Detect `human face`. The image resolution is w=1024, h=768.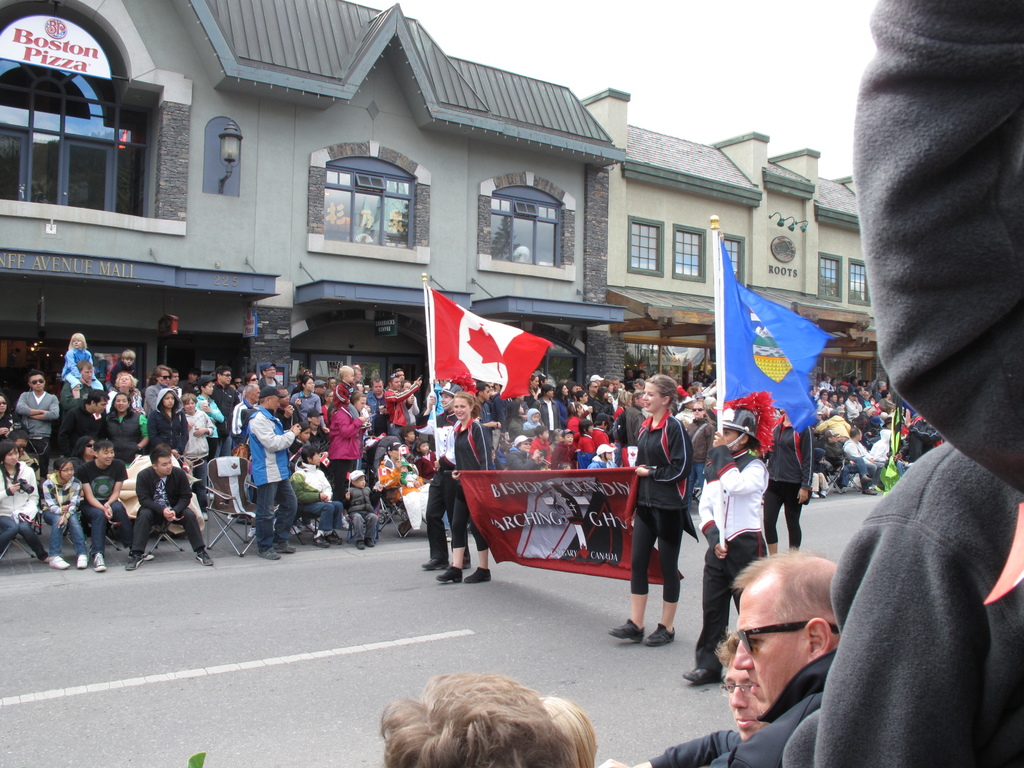
712, 426, 744, 450.
